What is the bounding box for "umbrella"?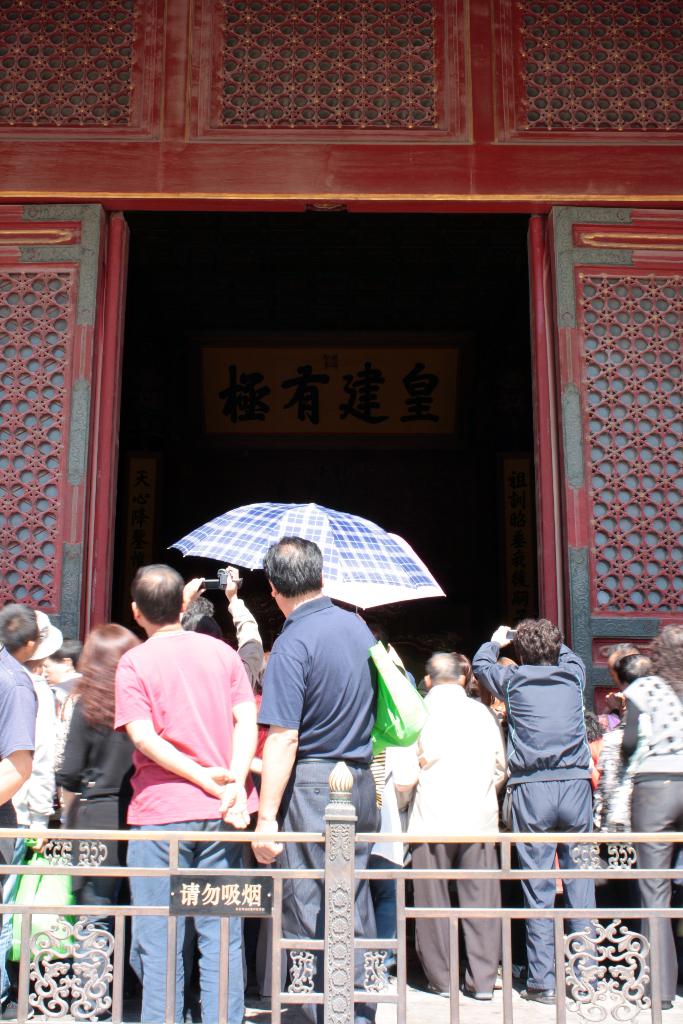
rect(320, 535, 450, 615).
